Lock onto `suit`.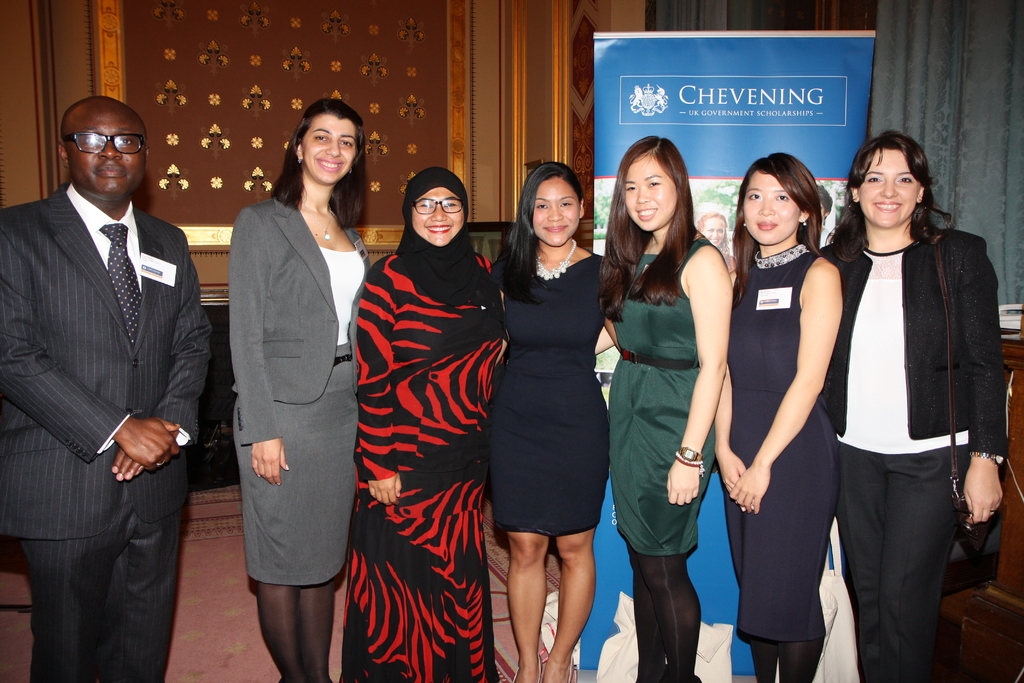
Locked: Rect(12, 89, 210, 682).
